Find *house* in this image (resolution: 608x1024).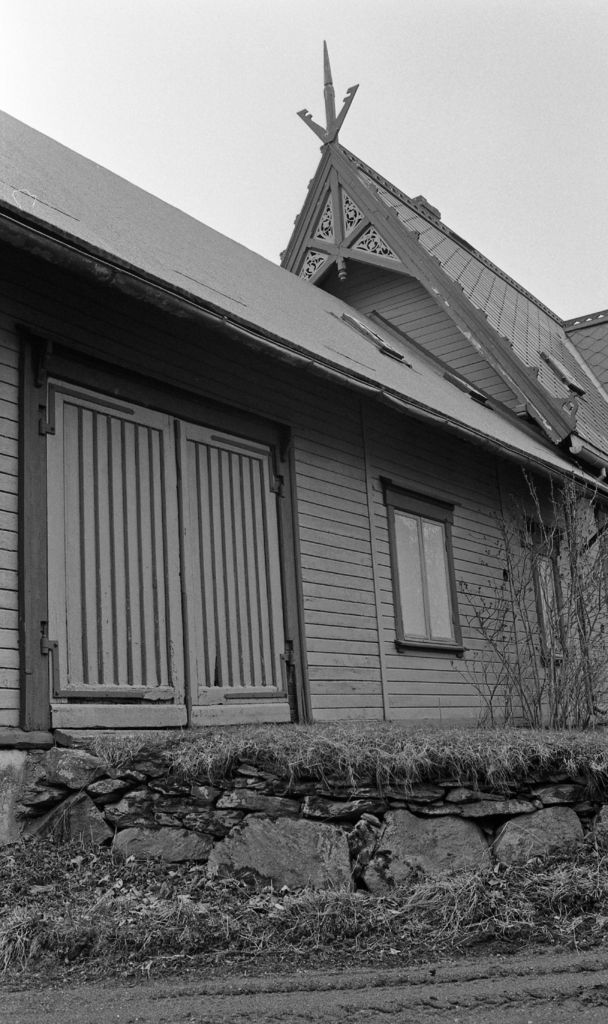
0 35 607 787.
